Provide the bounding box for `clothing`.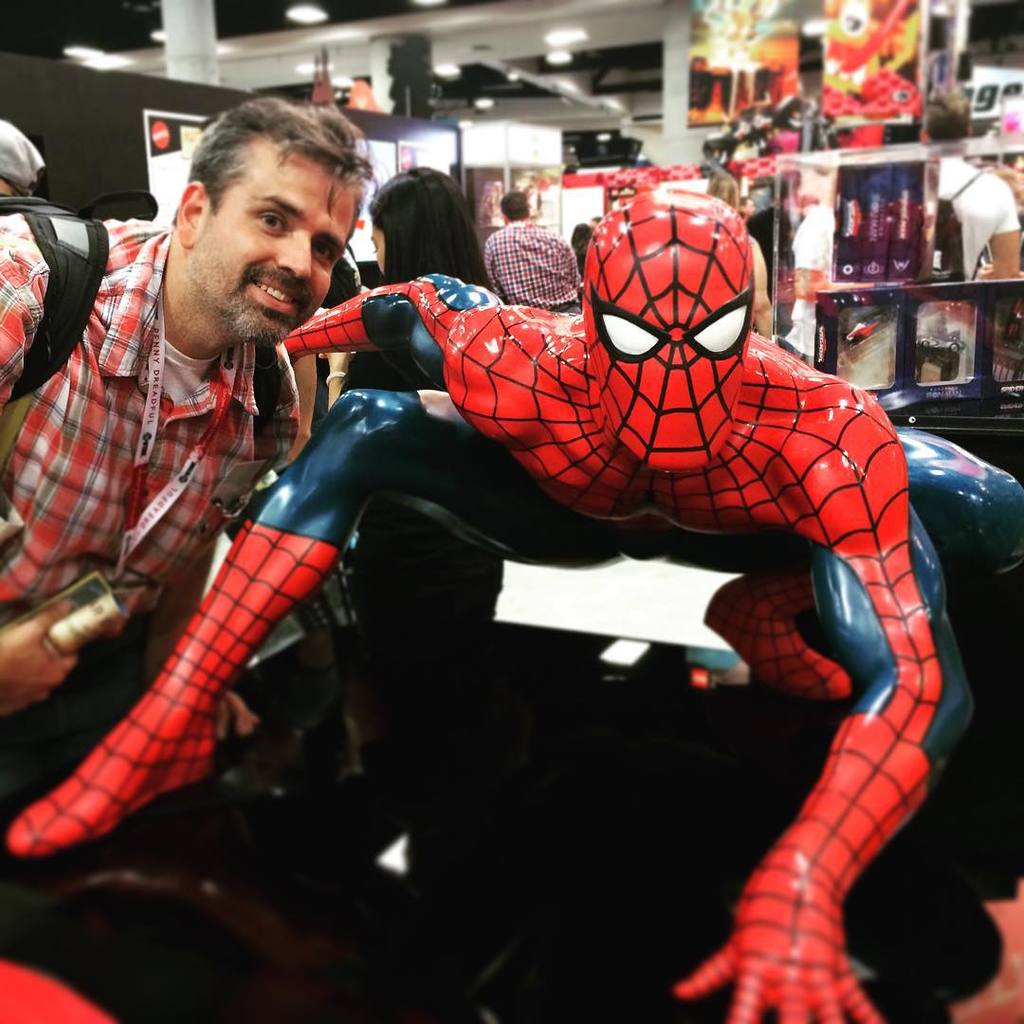
[0, 211, 302, 721].
